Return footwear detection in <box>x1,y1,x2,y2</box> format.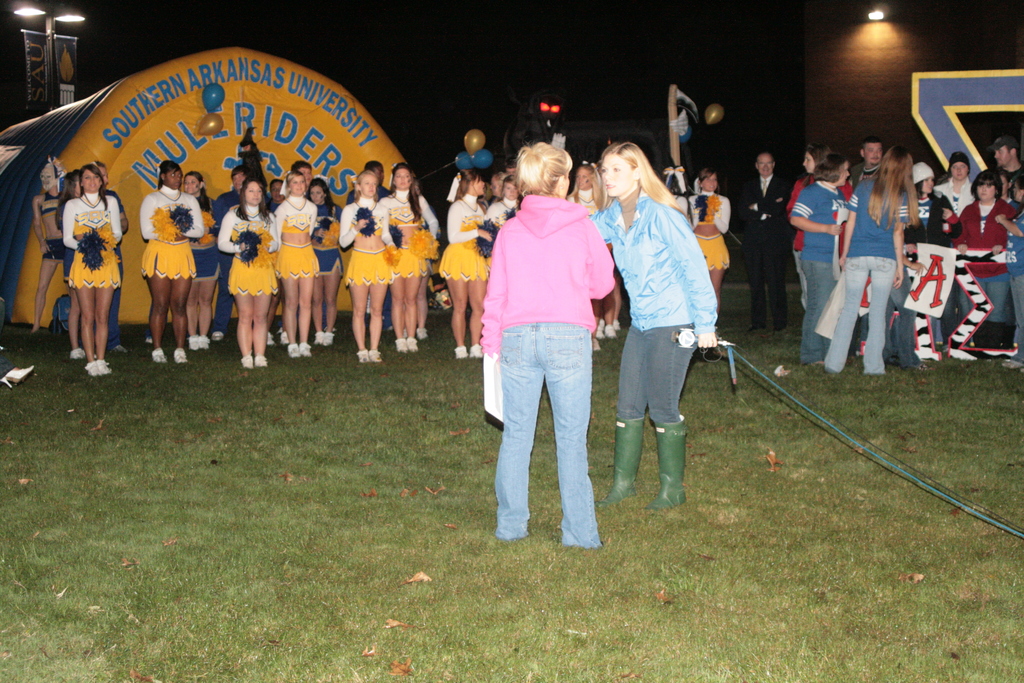
<box>86,357,102,378</box>.
